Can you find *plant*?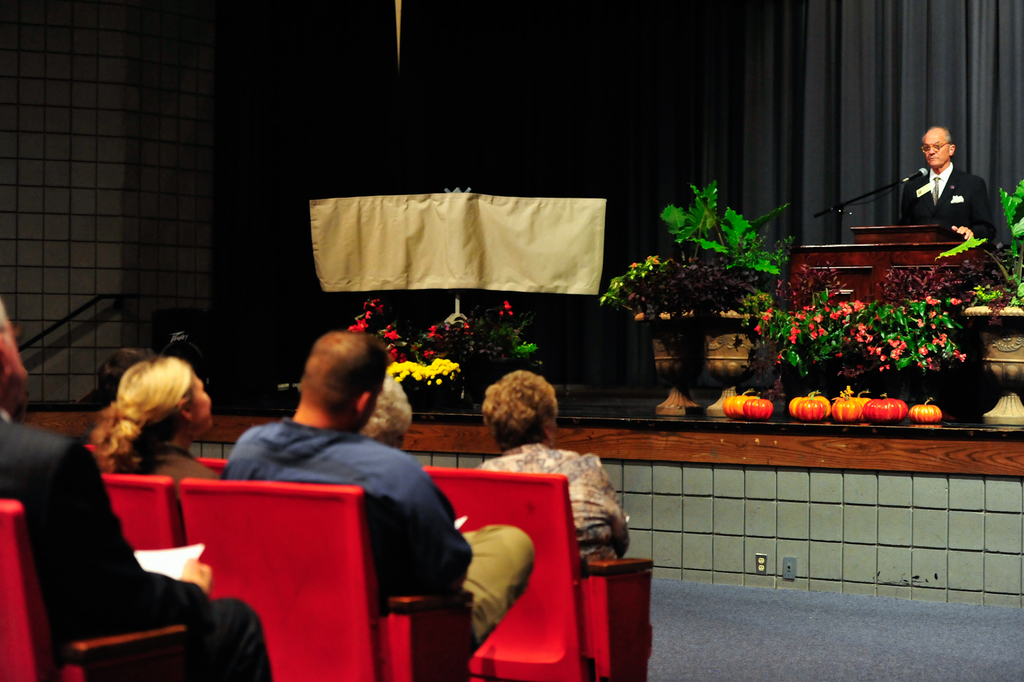
Yes, bounding box: bbox(405, 301, 476, 363).
